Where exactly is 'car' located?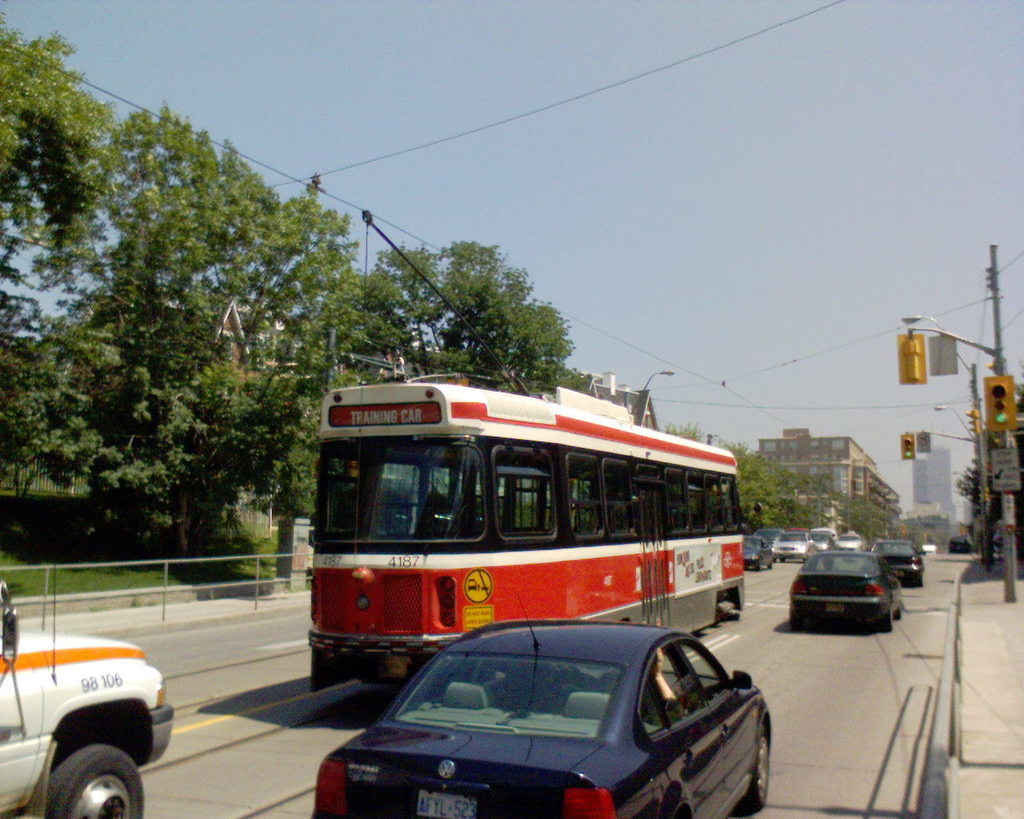
Its bounding box is <region>793, 551, 910, 628</region>.
